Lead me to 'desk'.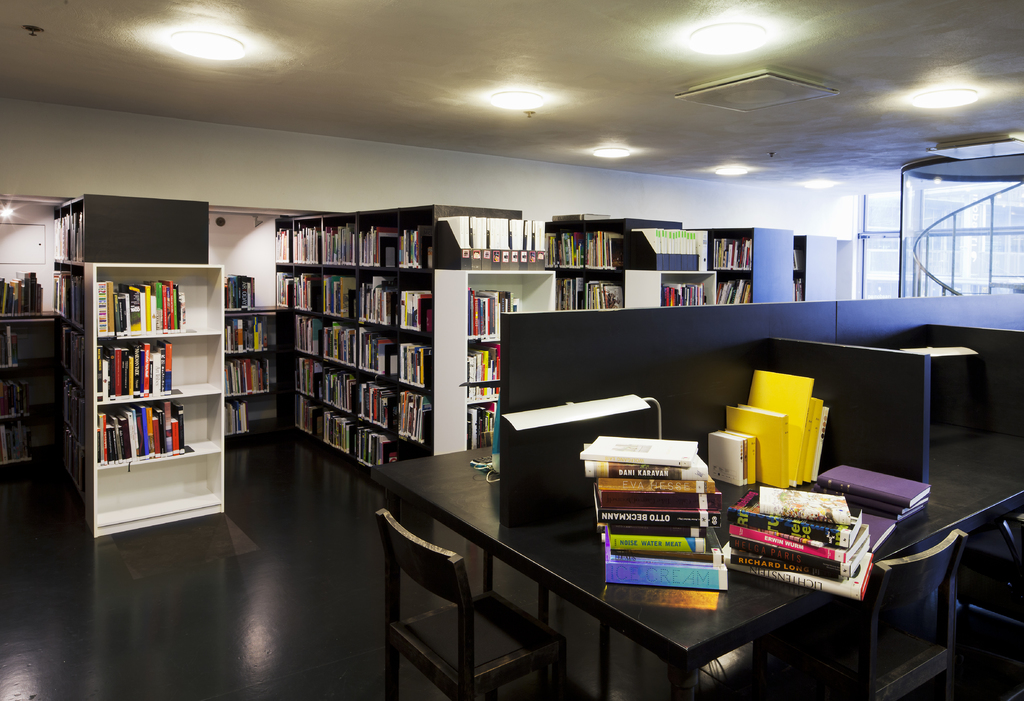
Lead to left=372, top=442, right=1022, bottom=697.
